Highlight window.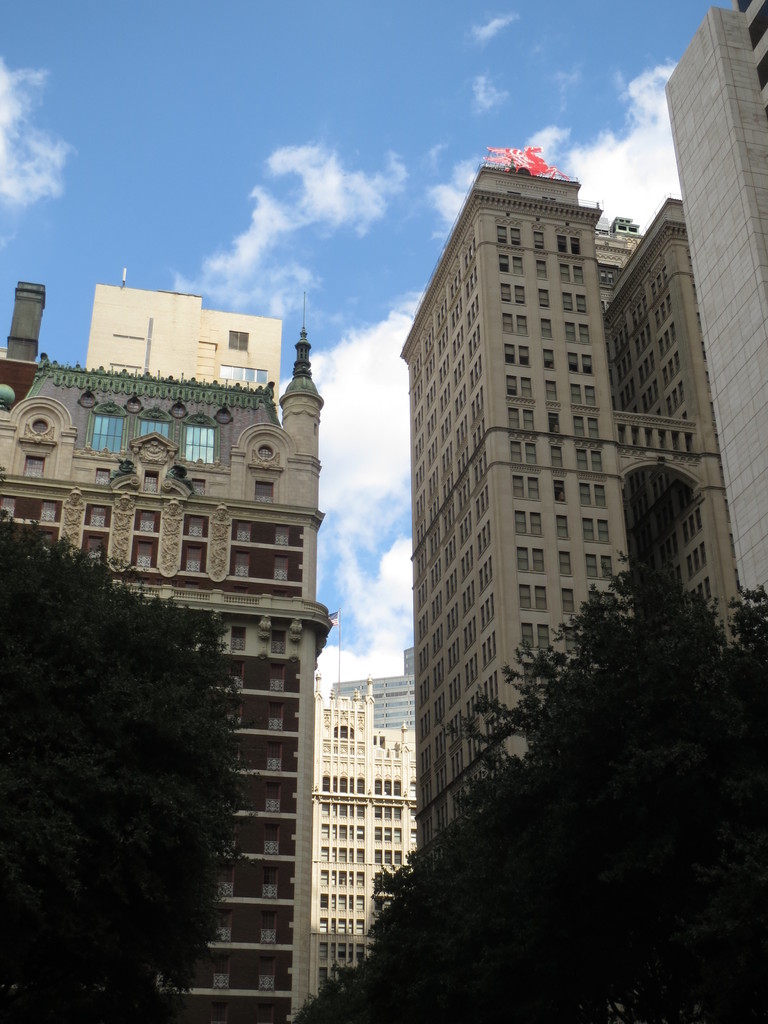
Highlighted region: bbox=(585, 552, 597, 576).
